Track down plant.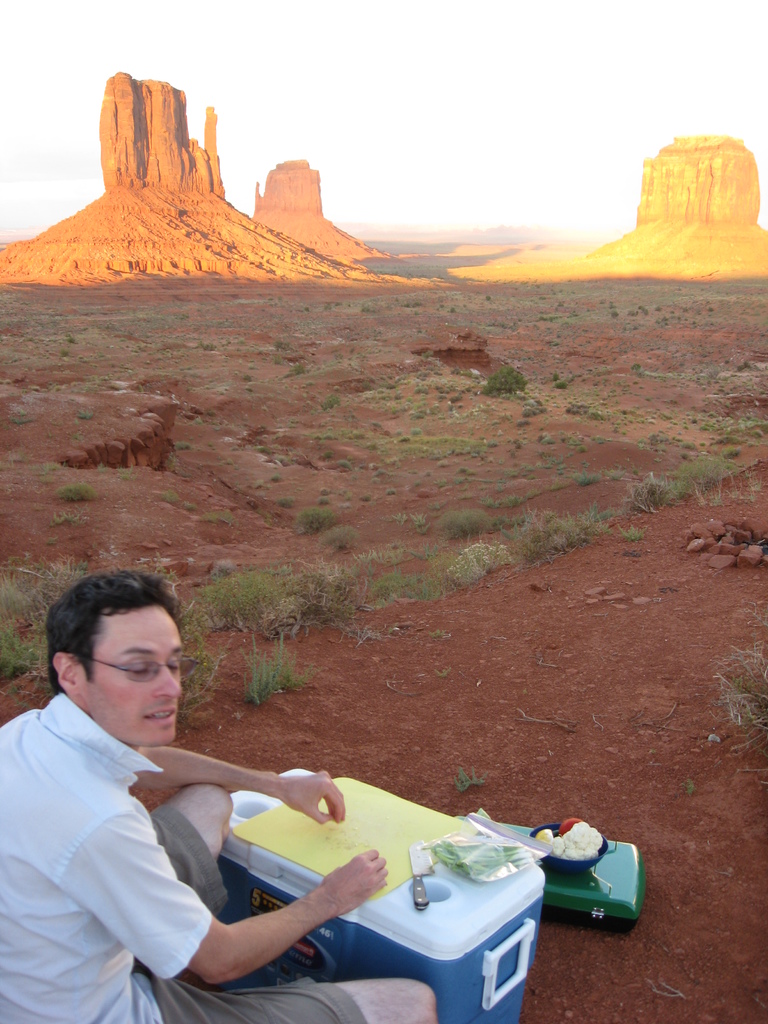
Tracked to 77:408:93:420.
